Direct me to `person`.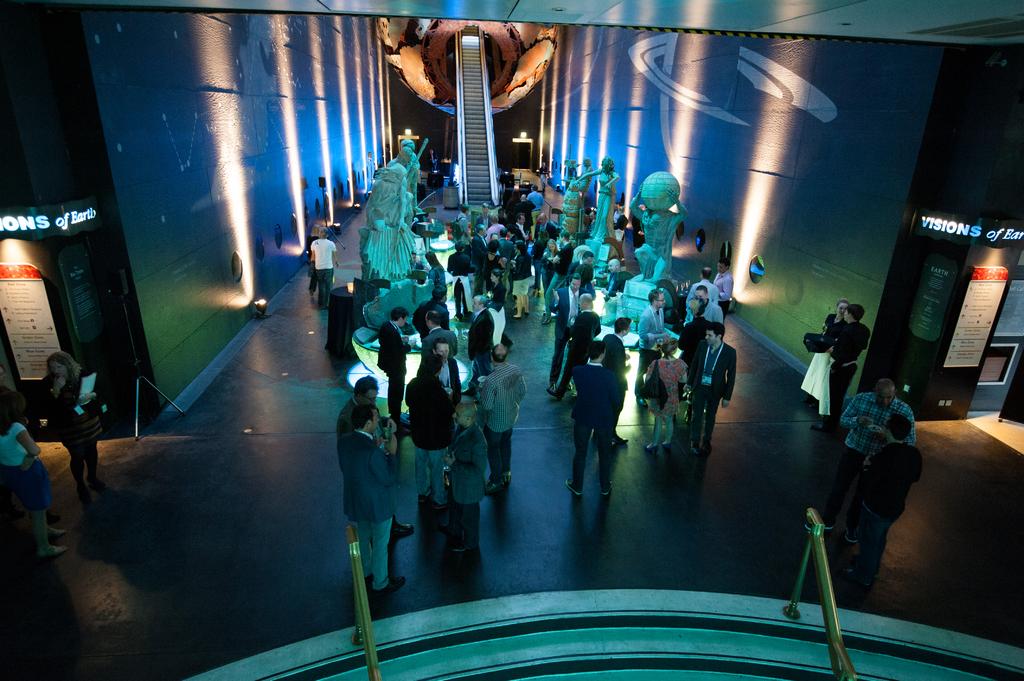
Direction: <region>806, 384, 922, 536</region>.
